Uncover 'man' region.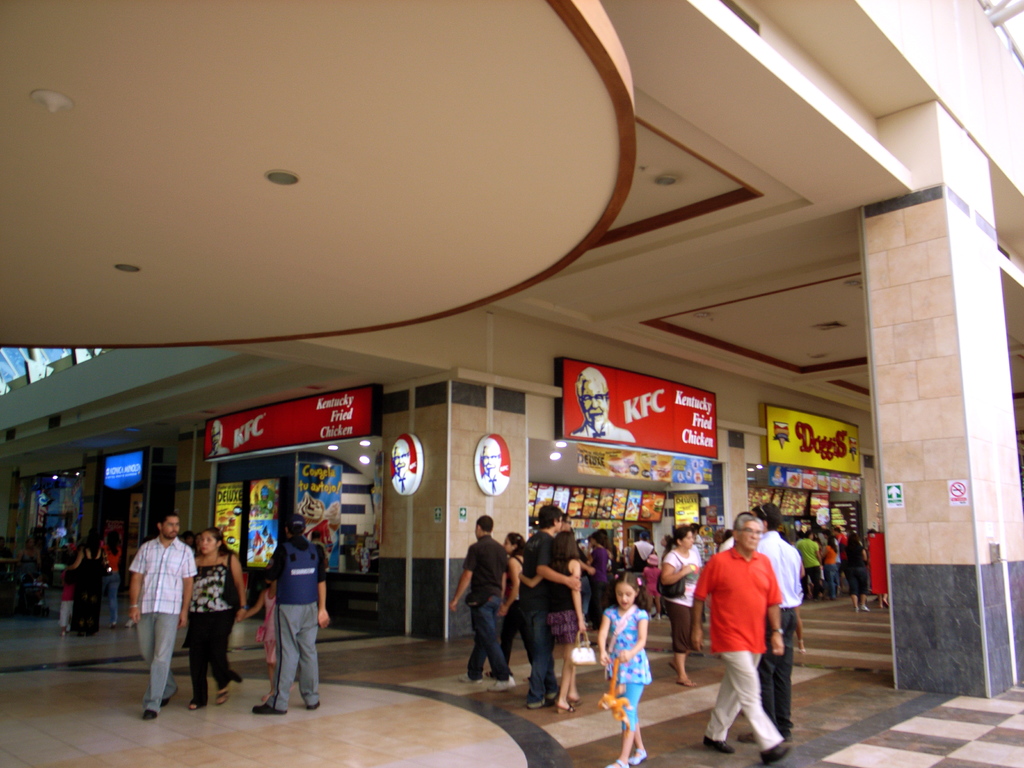
Uncovered: select_region(628, 531, 659, 588).
